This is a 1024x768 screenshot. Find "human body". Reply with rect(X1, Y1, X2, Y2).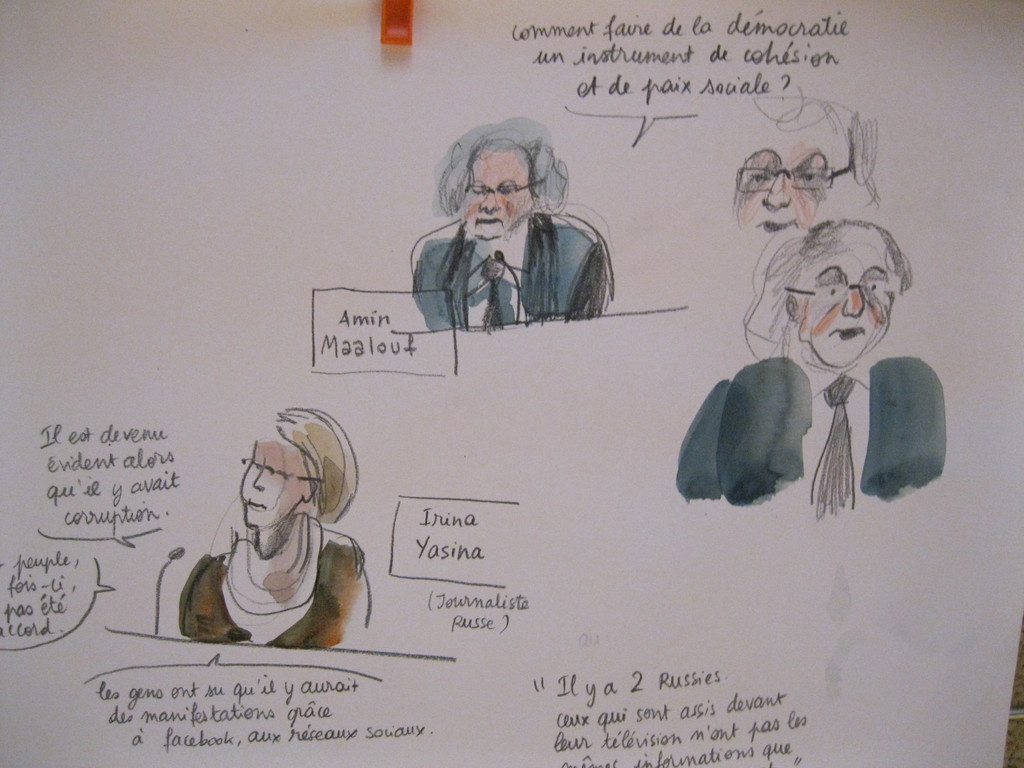
rect(175, 414, 361, 669).
